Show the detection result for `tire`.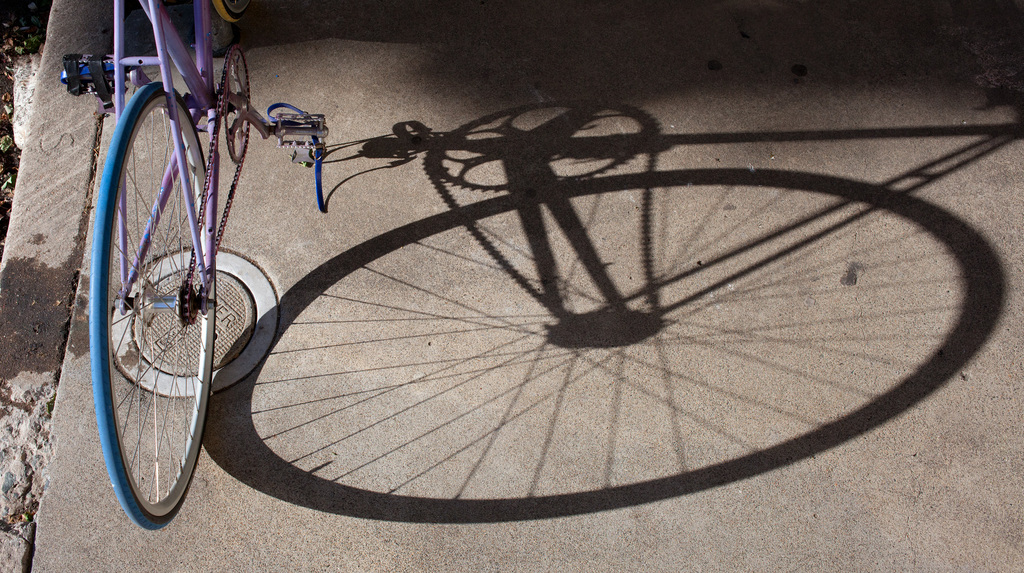
locate(91, 67, 230, 529).
